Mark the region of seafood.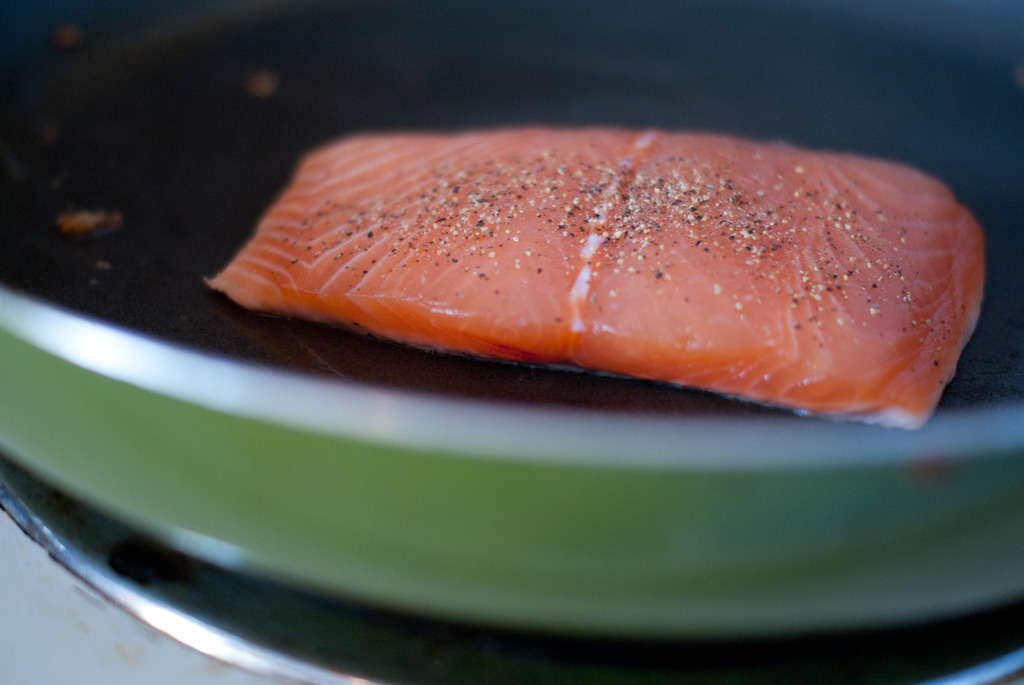
Region: <bbox>202, 126, 985, 430</bbox>.
